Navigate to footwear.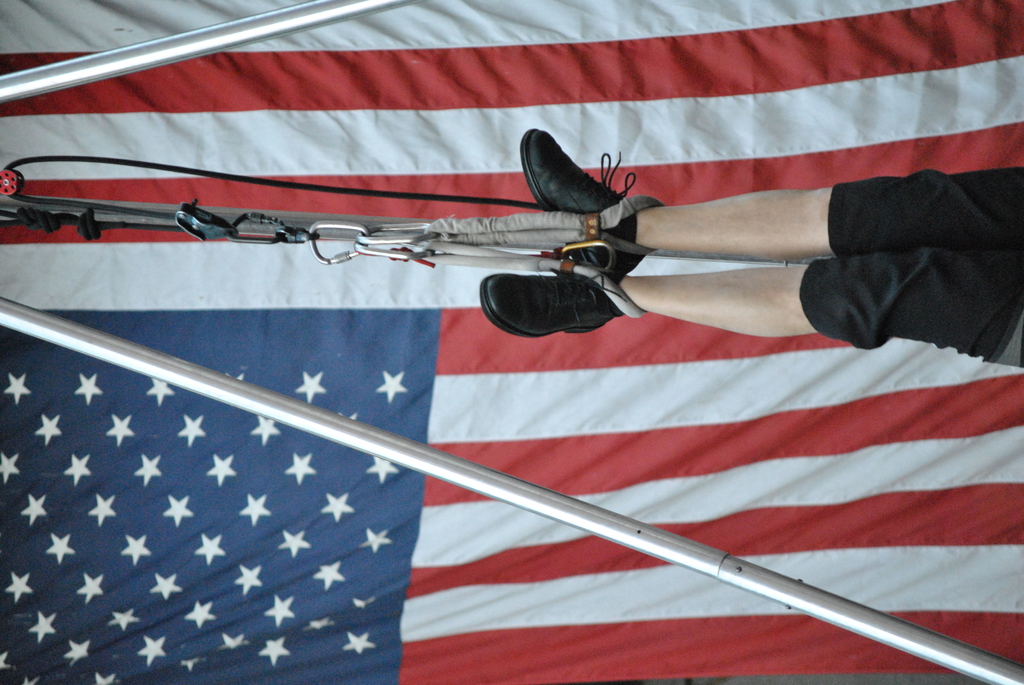
Navigation target: Rect(519, 124, 645, 292).
